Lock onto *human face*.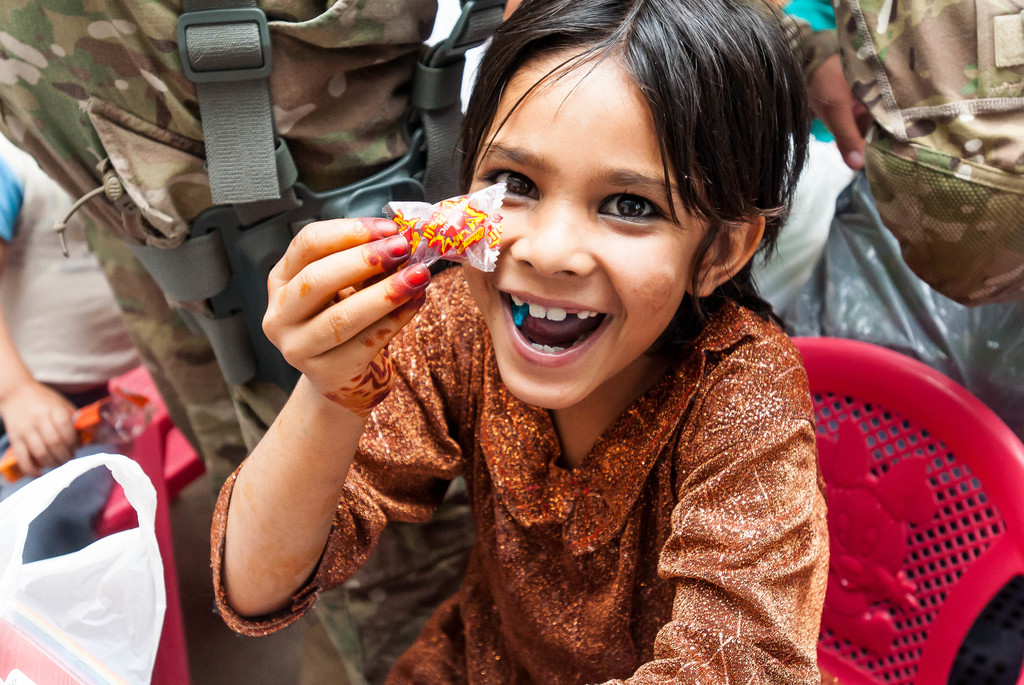
Locked: <box>462,35,710,411</box>.
